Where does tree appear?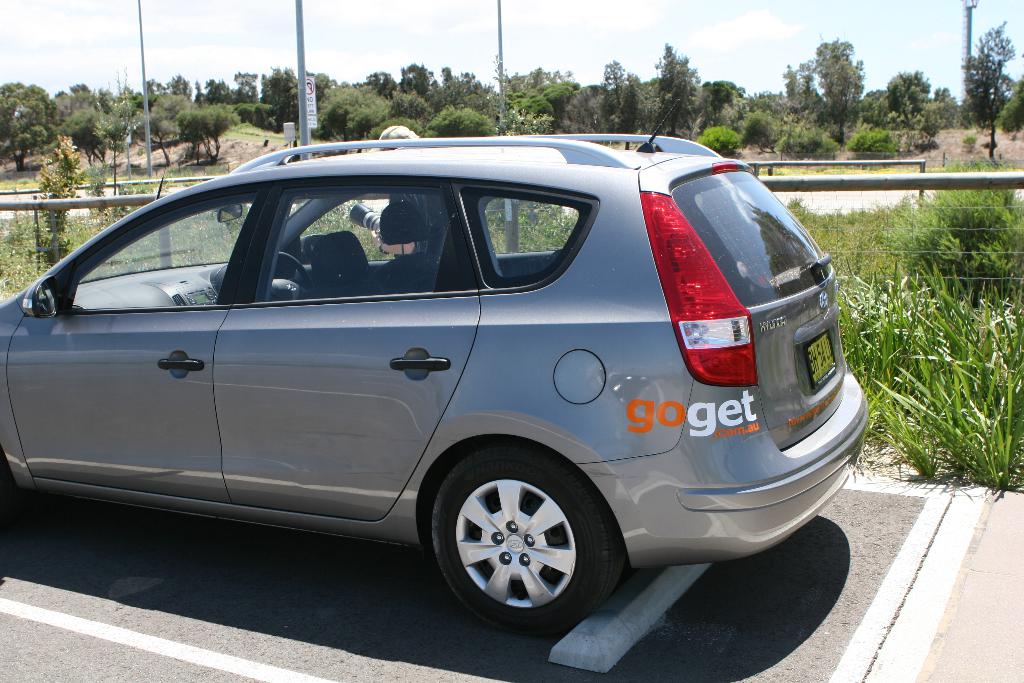
Appears at <box>800,30,872,135</box>.
